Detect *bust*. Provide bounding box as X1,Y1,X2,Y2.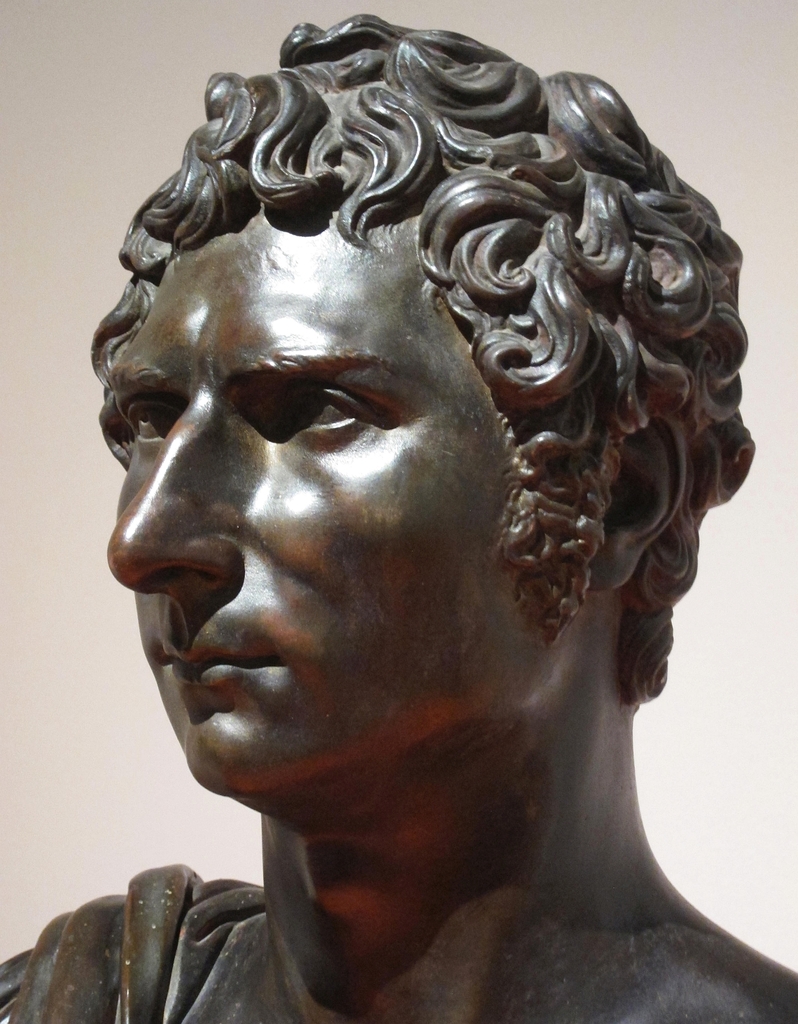
0,13,797,1023.
